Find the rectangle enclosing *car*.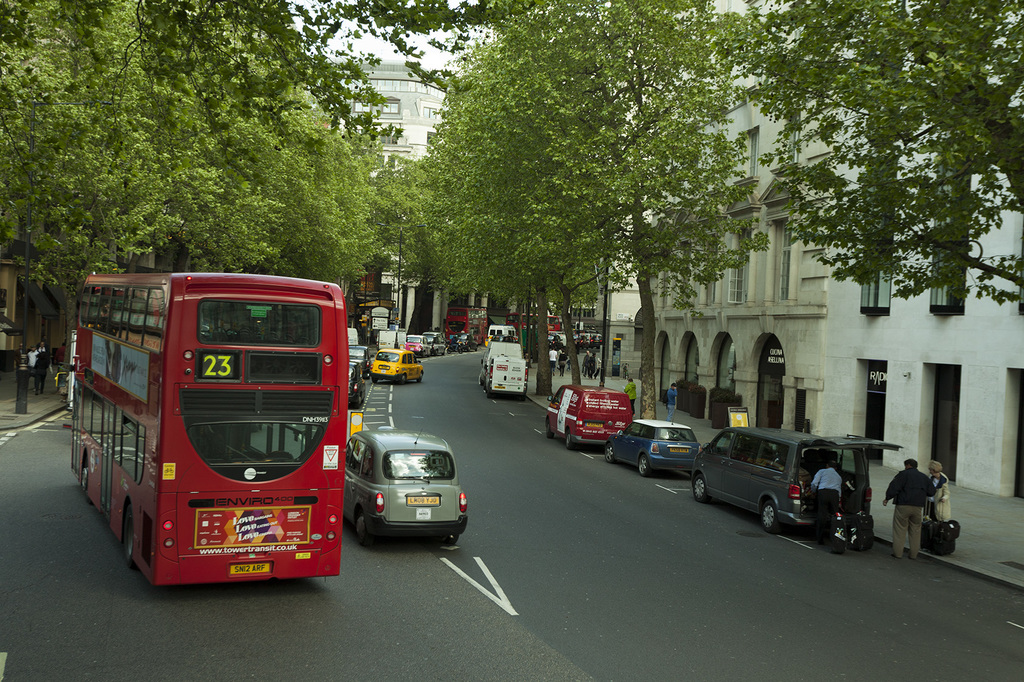
[x1=546, y1=334, x2=563, y2=352].
